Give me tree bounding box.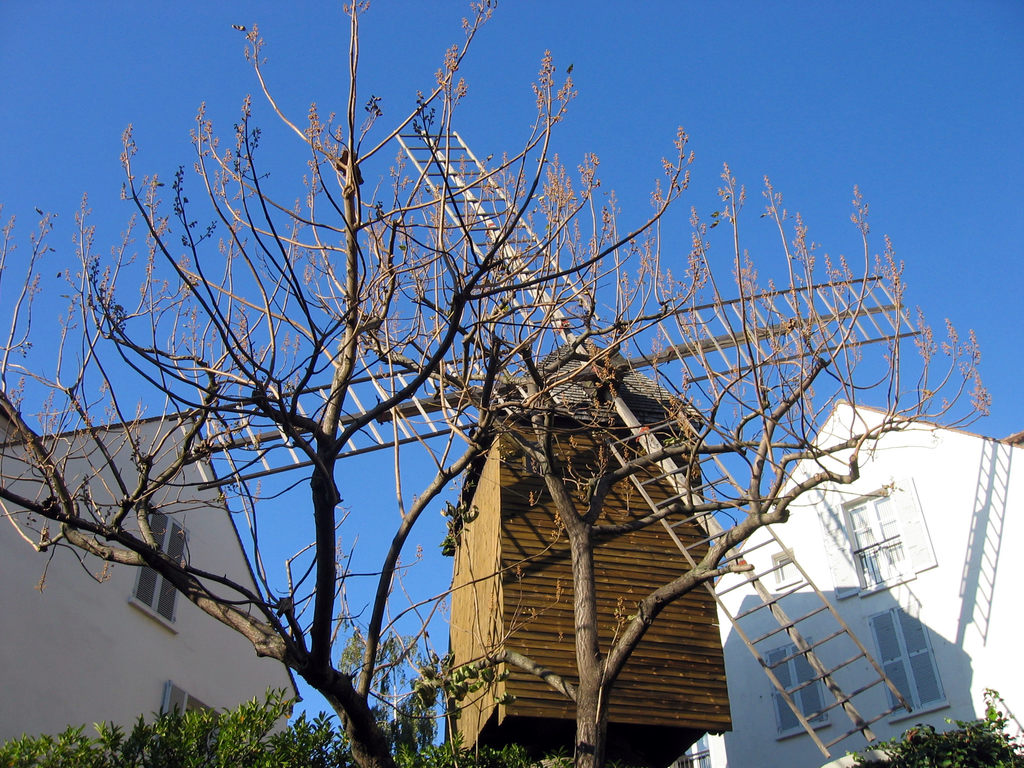
(left=366, top=155, right=991, bottom=767).
